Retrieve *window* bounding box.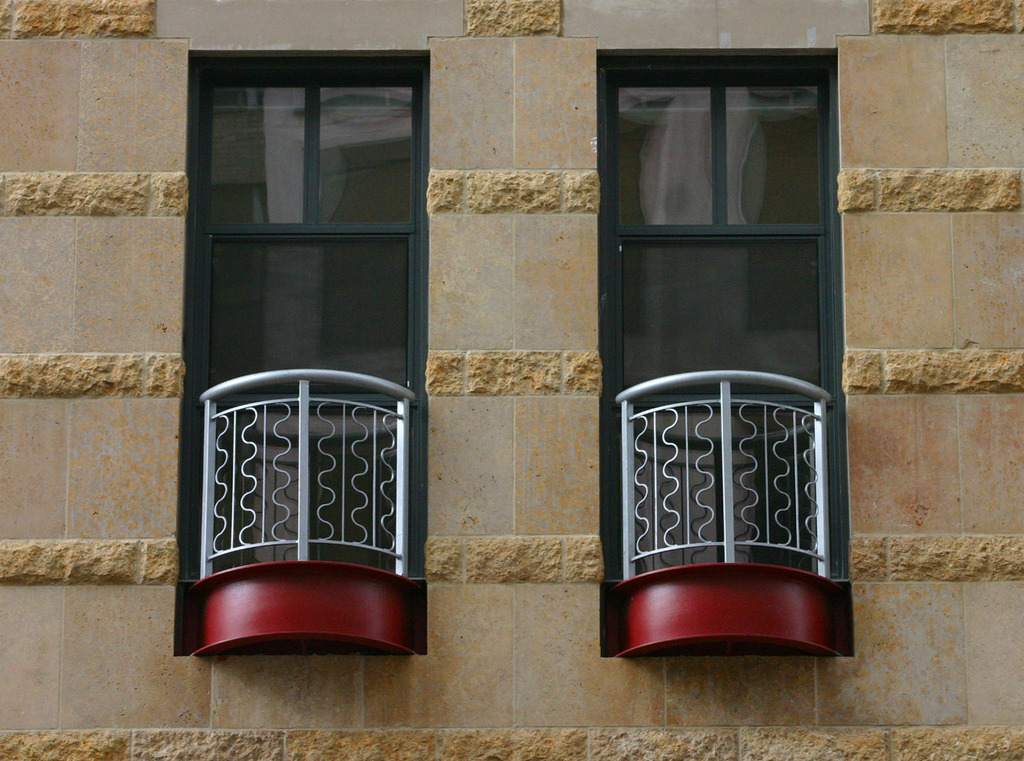
Bounding box: <region>602, 55, 847, 593</region>.
